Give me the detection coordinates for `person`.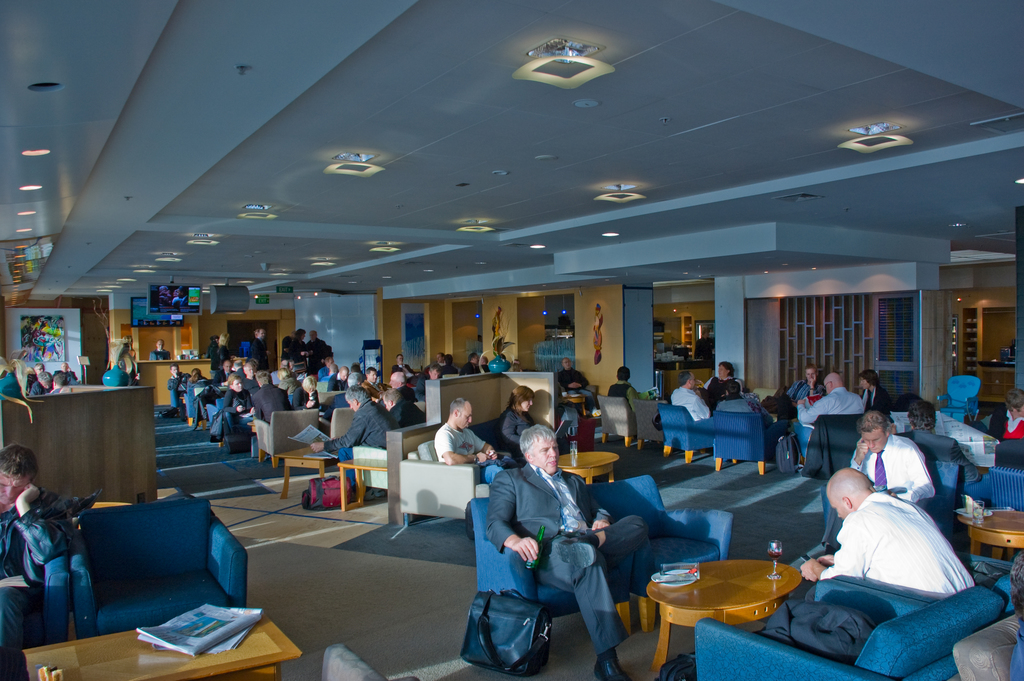
(187,369,202,382).
